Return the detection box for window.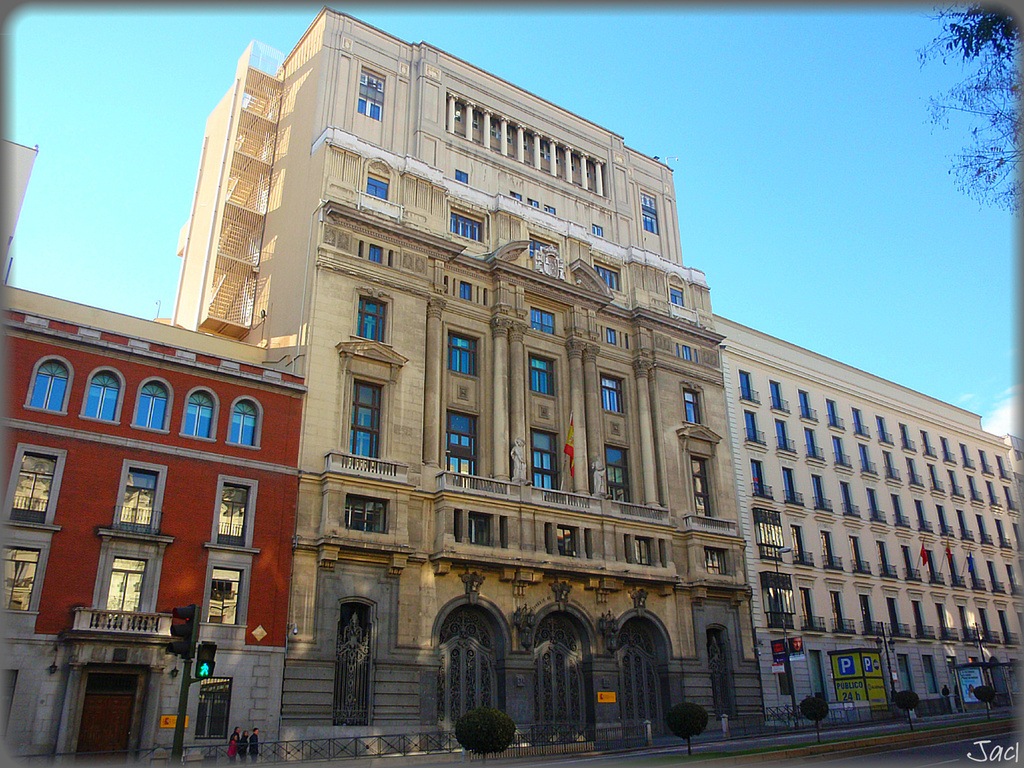
[left=369, top=249, right=384, bottom=268].
